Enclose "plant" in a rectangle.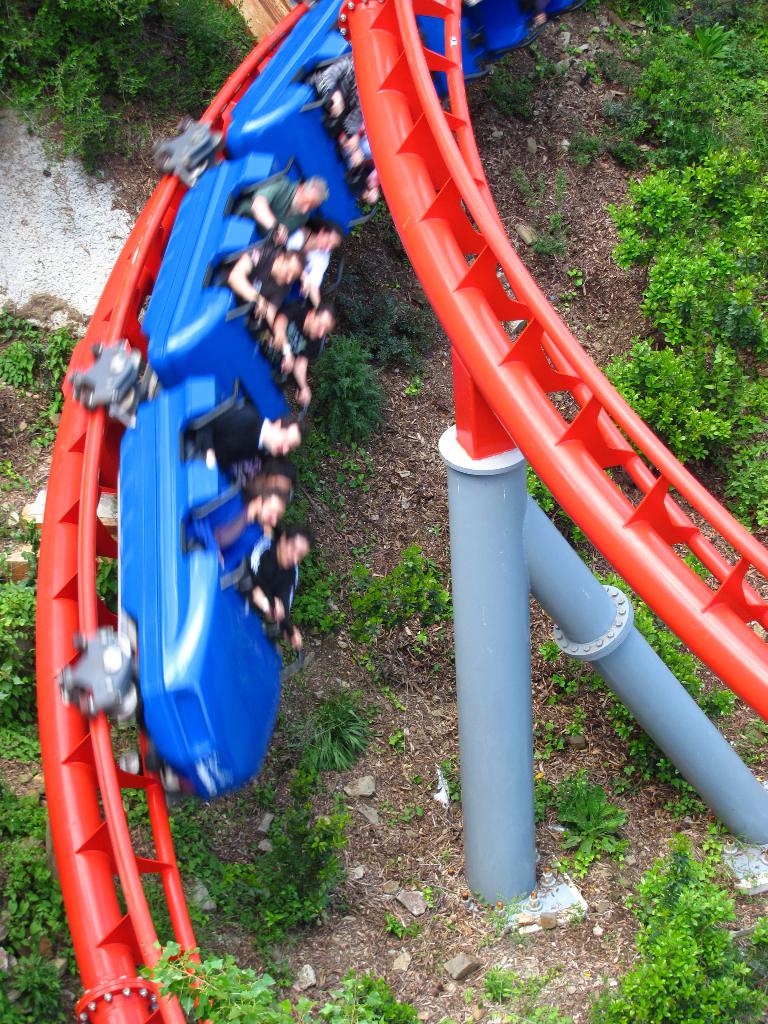
x1=744, y1=911, x2=767, y2=961.
